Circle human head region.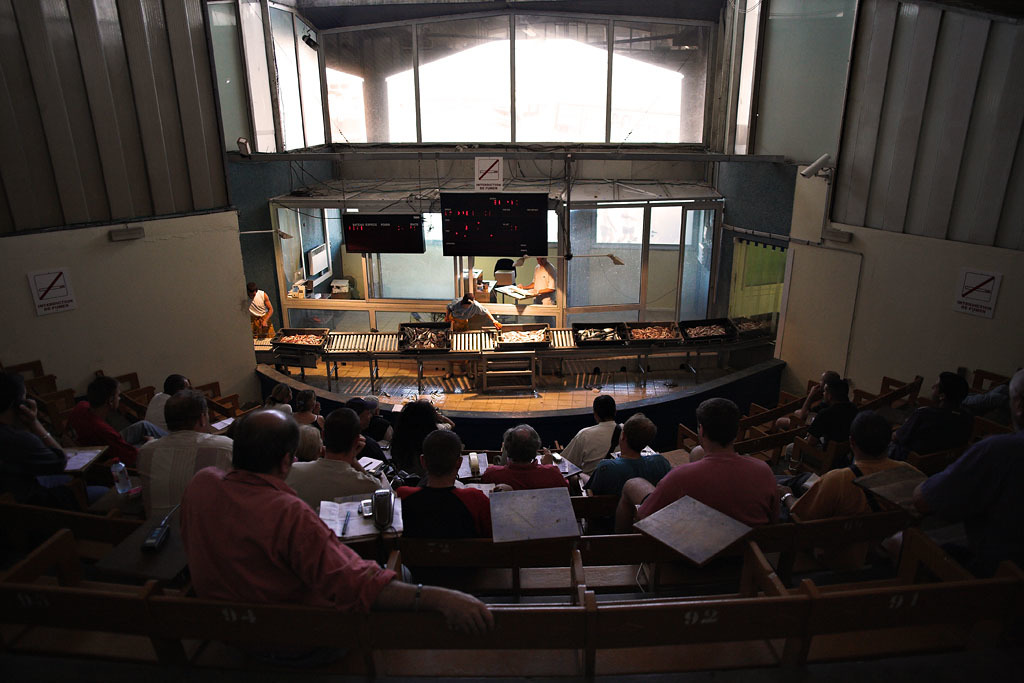
Region: (left=297, top=390, right=318, bottom=413).
